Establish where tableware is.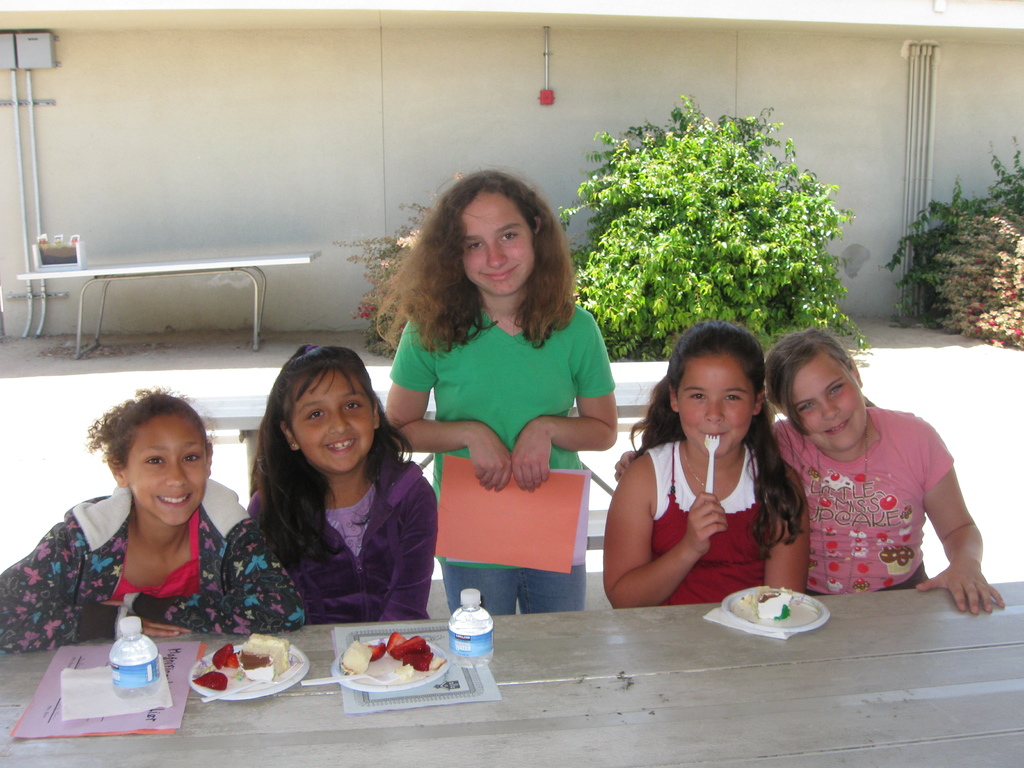
Established at 178/649/298/710.
